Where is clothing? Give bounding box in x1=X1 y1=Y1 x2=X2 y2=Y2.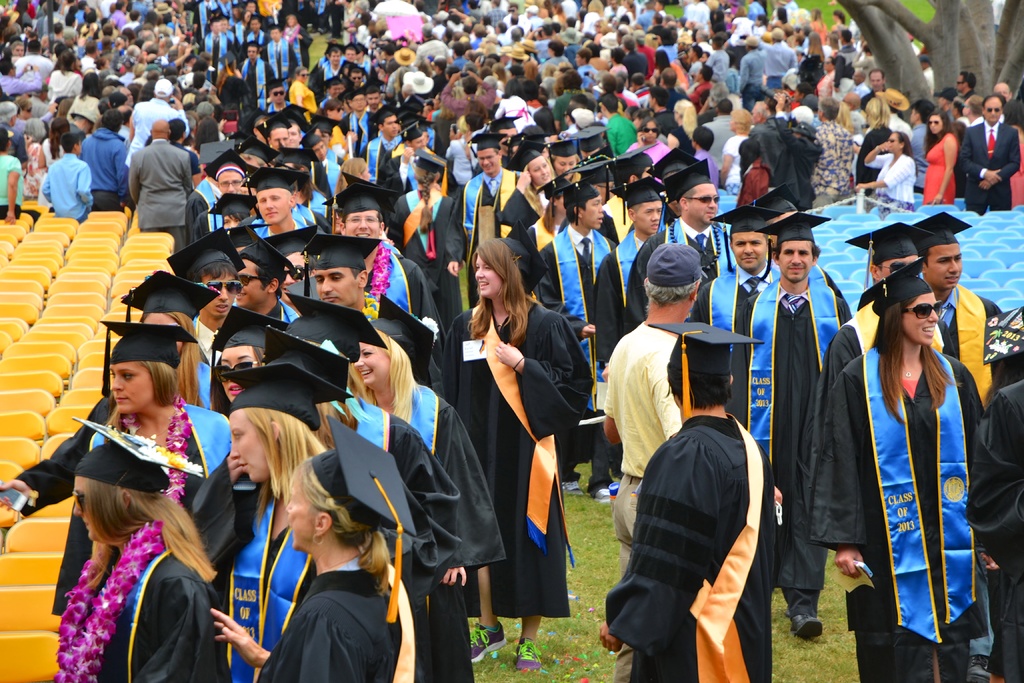
x1=442 y1=293 x2=605 y2=648.
